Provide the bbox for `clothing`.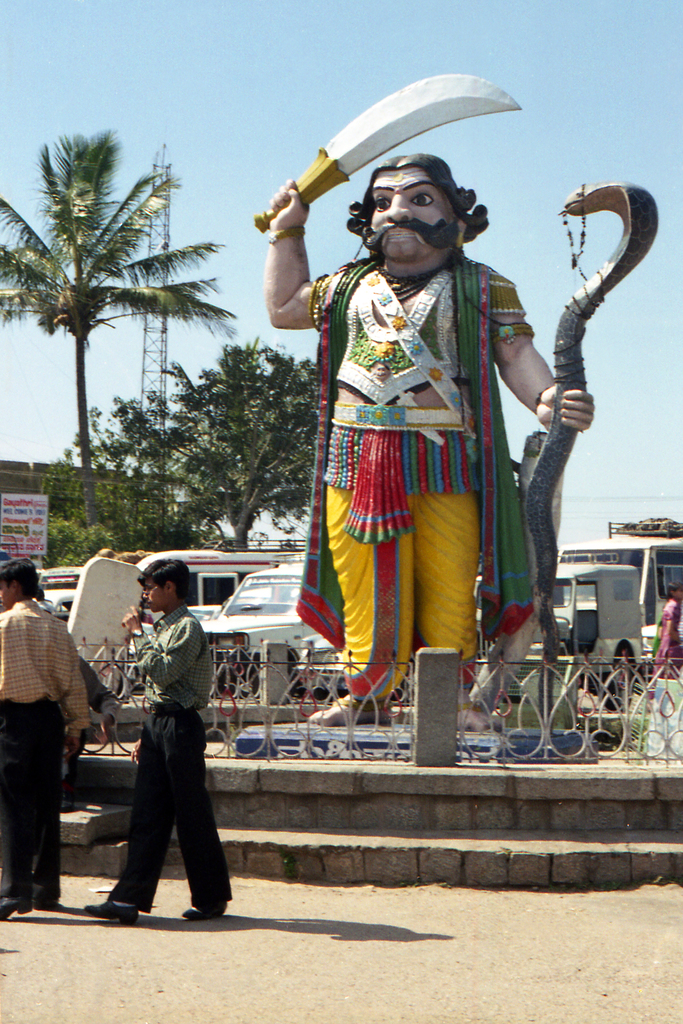
x1=1 y1=698 x2=65 y2=915.
